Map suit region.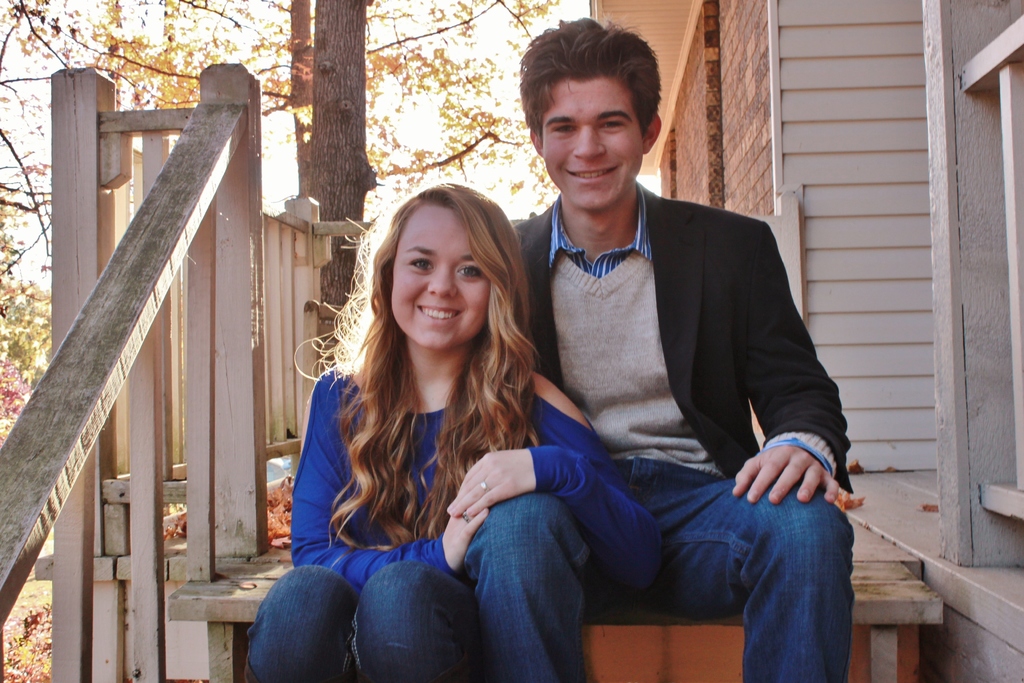
Mapped to 509 186 849 517.
